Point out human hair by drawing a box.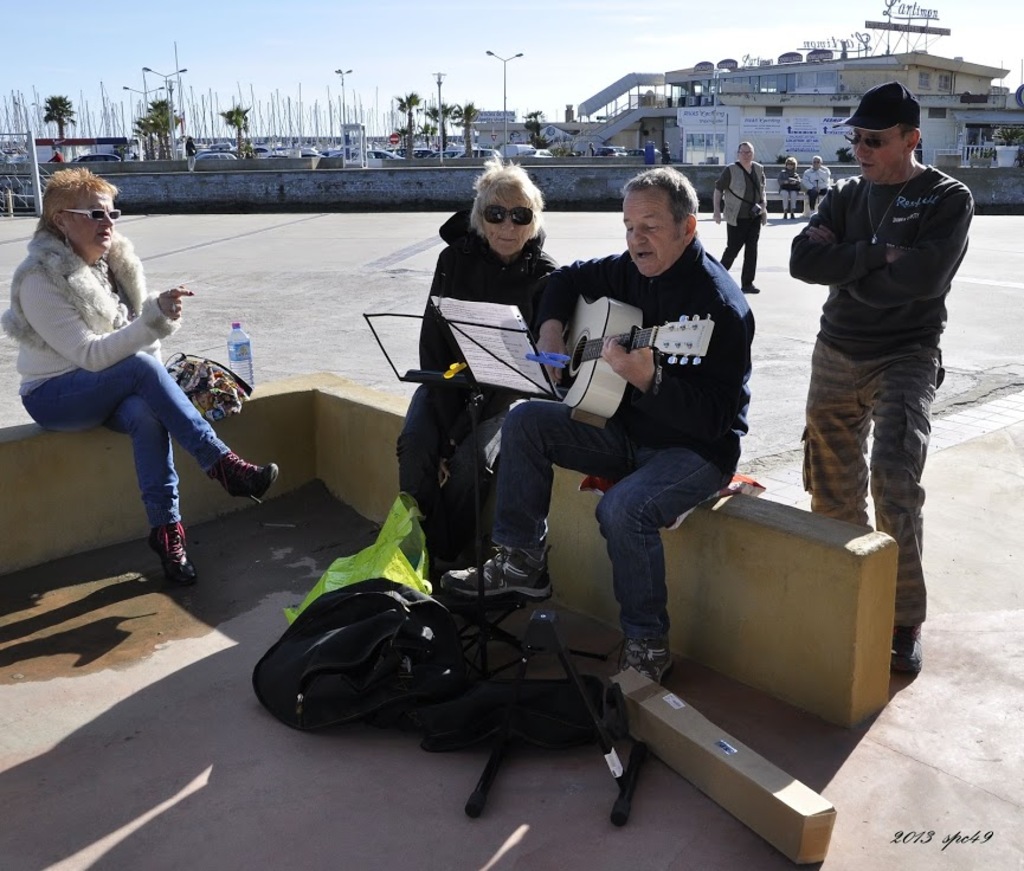
{"left": 784, "top": 156, "right": 797, "bottom": 172}.
